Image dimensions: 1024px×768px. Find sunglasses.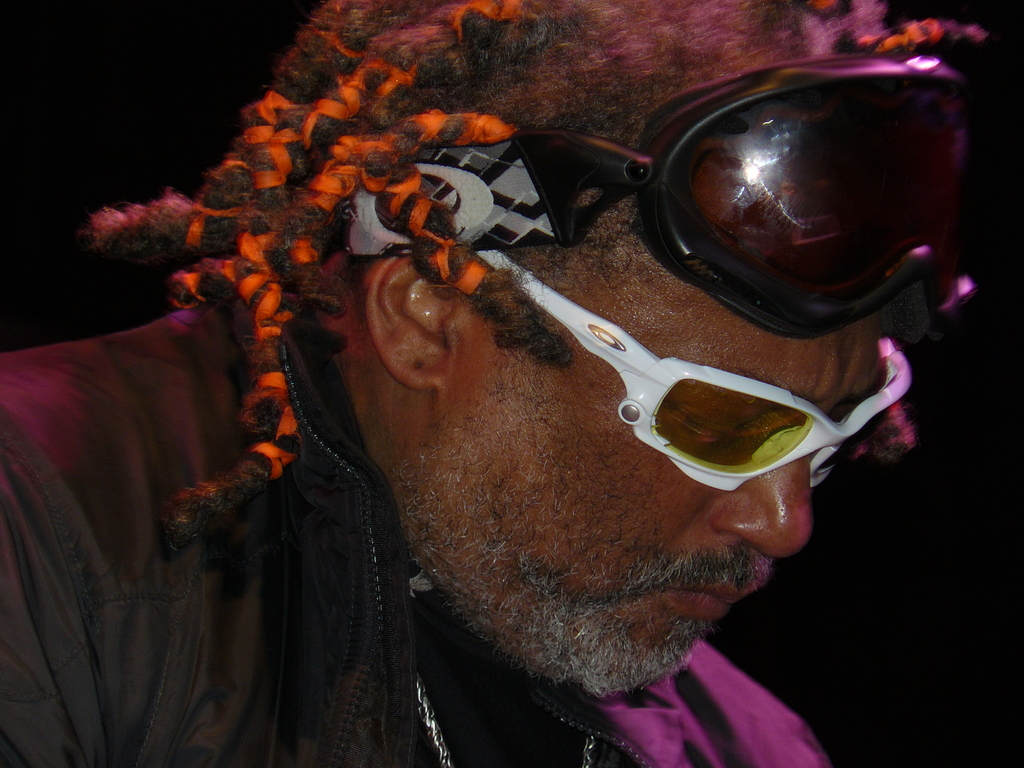
select_region(474, 246, 910, 494).
